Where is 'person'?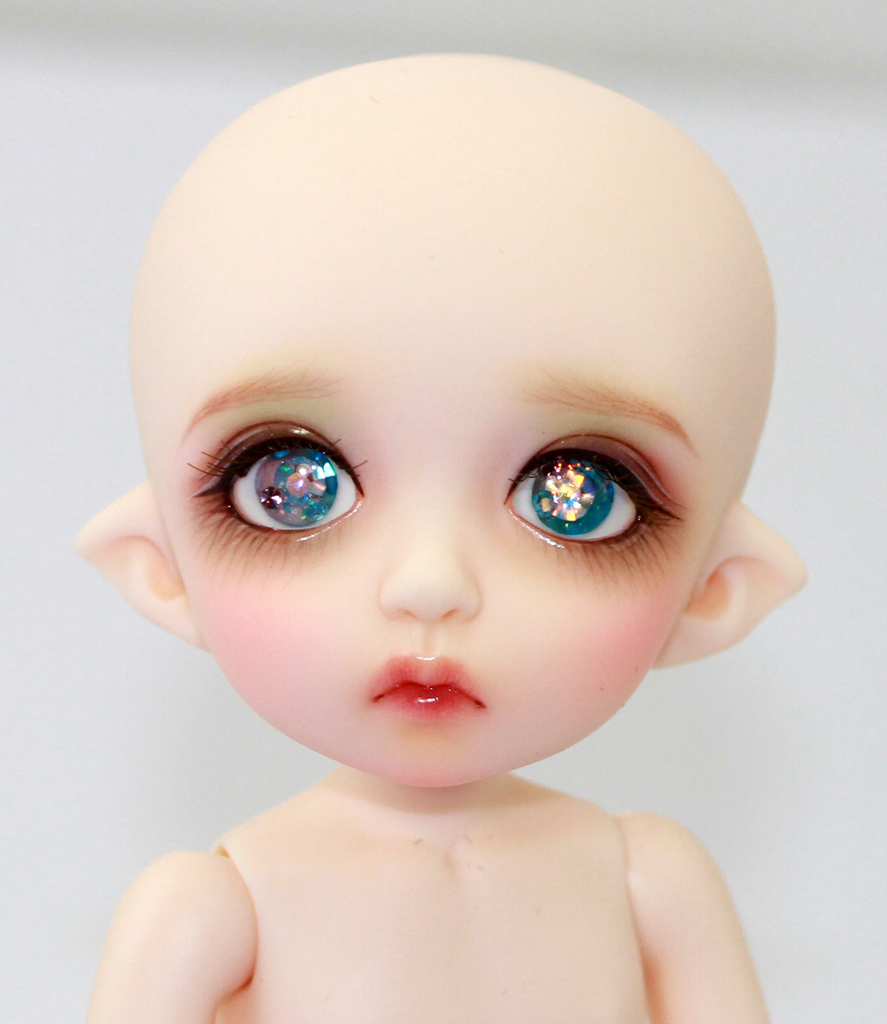
select_region(79, 44, 816, 1023).
